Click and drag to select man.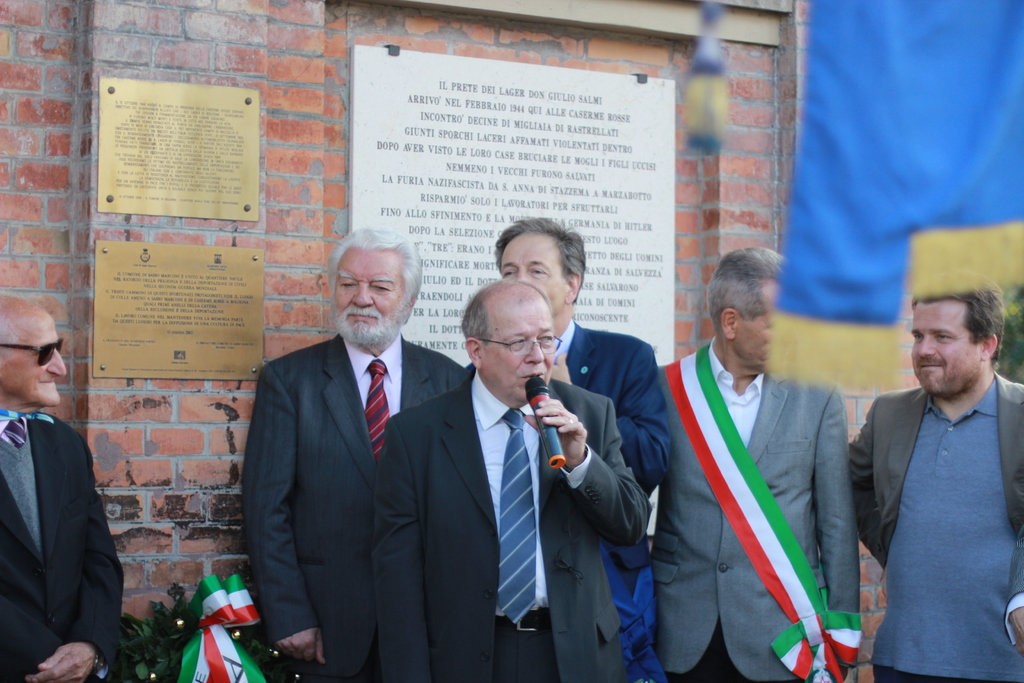
Selection: x1=658 y1=247 x2=860 y2=682.
